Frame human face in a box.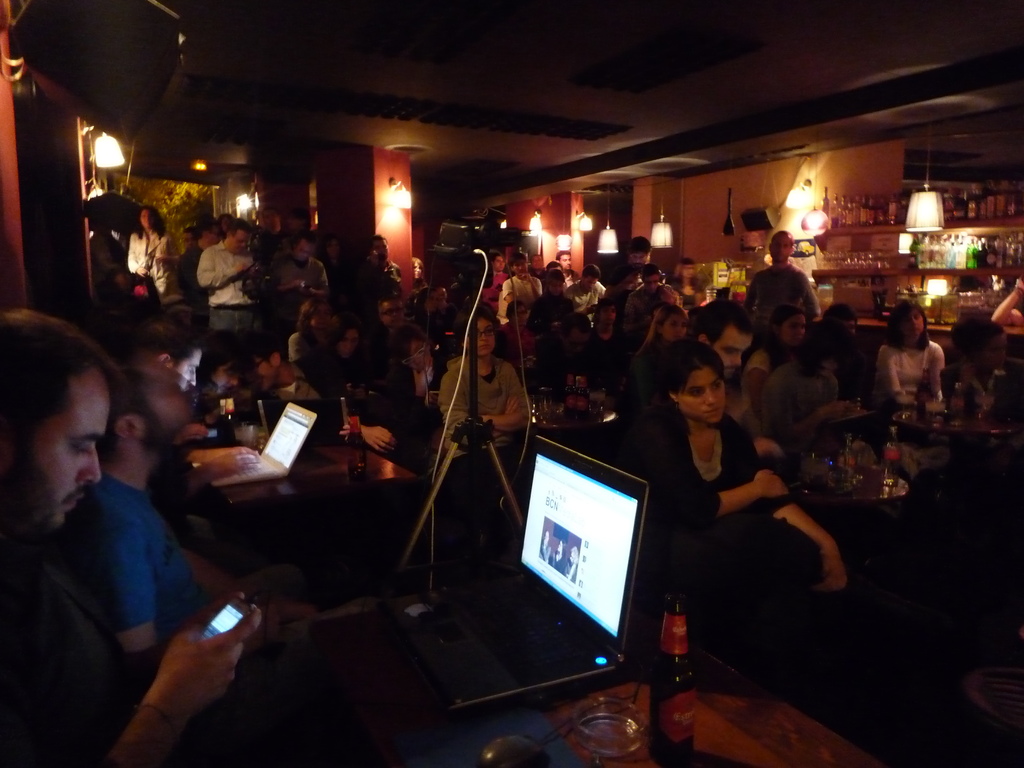
left=20, top=363, right=102, bottom=534.
